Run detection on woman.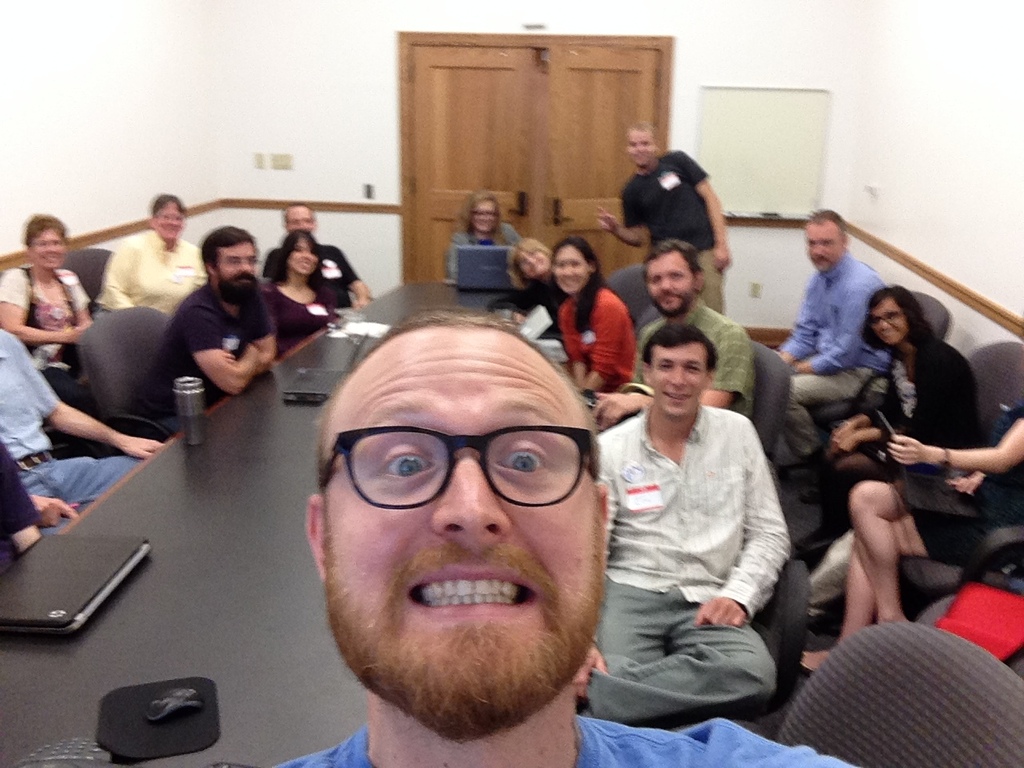
Result: locate(0, 211, 111, 363).
